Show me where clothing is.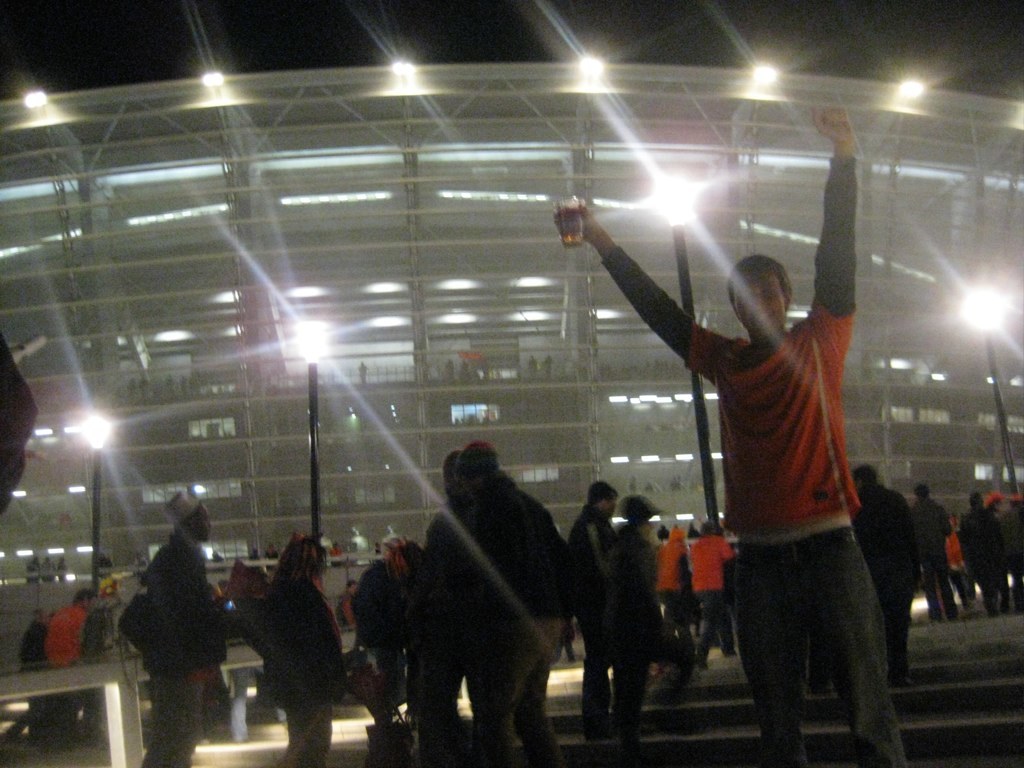
clothing is at (411,488,478,759).
